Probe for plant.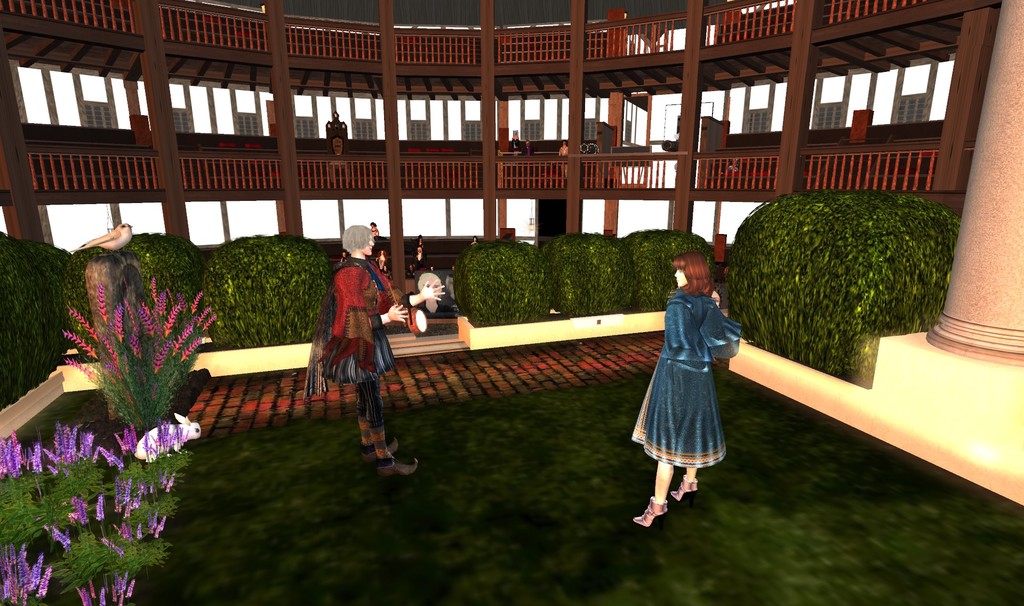
Probe result: <region>760, 195, 943, 376</region>.
